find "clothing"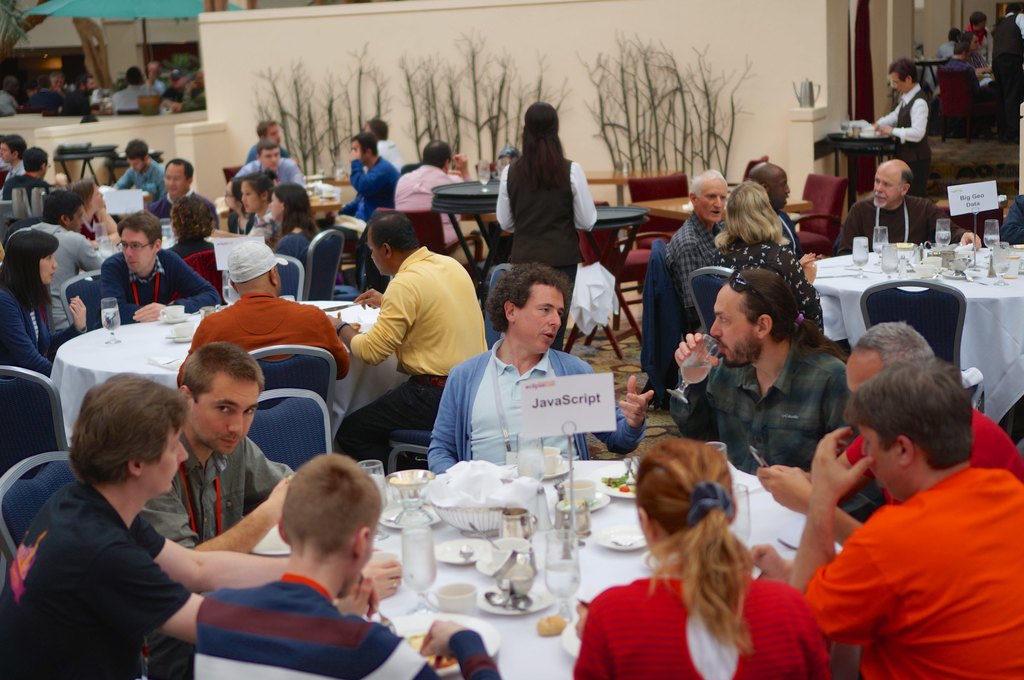
bbox=(163, 88, 182, 107)
